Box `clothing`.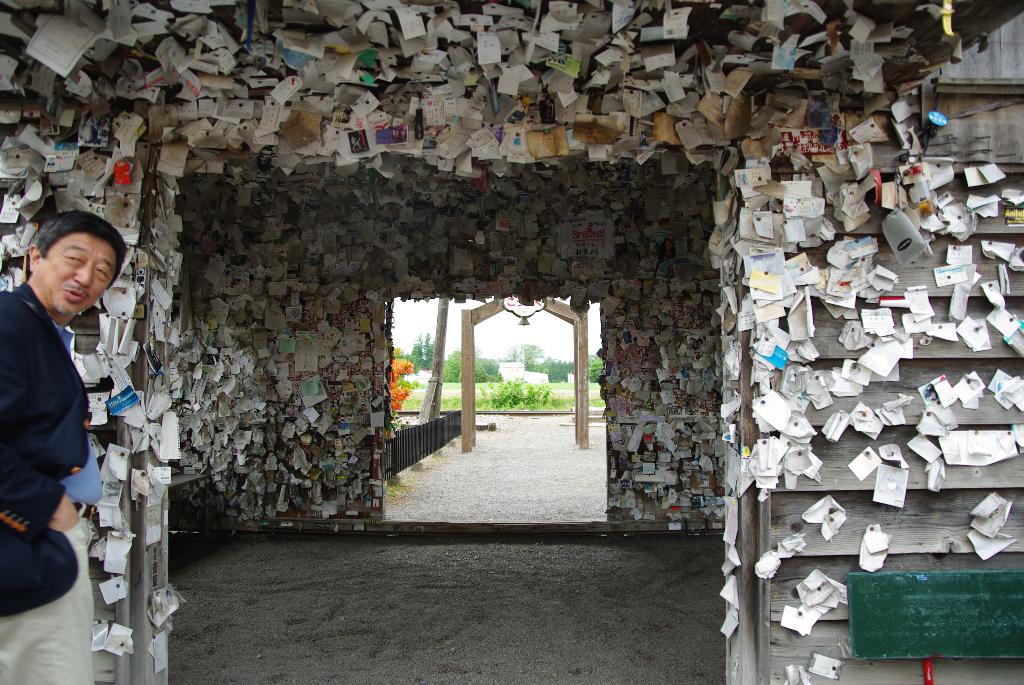
<box>1,237,116,613</box>.
